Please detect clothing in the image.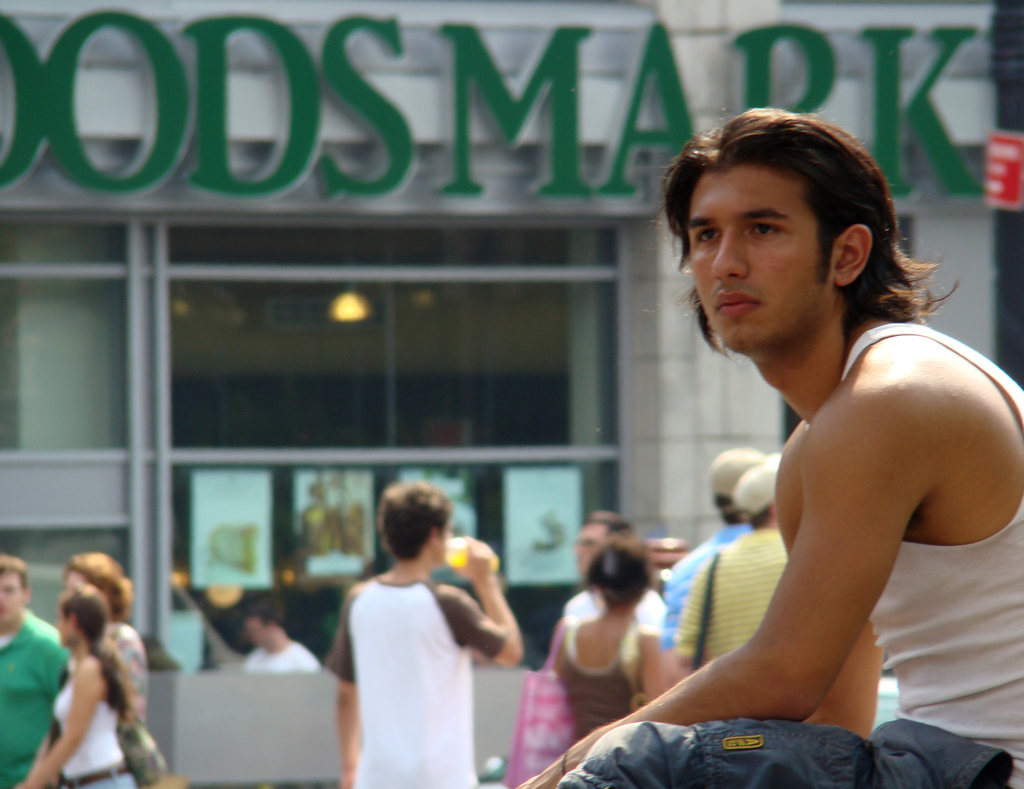
bbox(554, 322, 1023, 788).
